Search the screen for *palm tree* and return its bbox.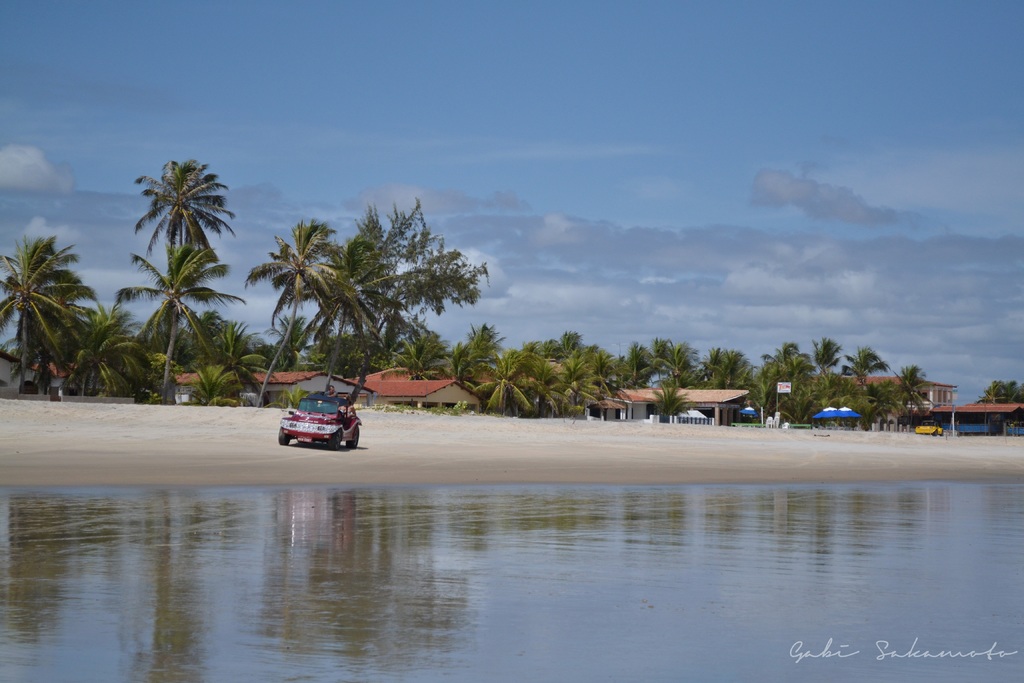
Found: l=685, t=340, r=744, b=435.
